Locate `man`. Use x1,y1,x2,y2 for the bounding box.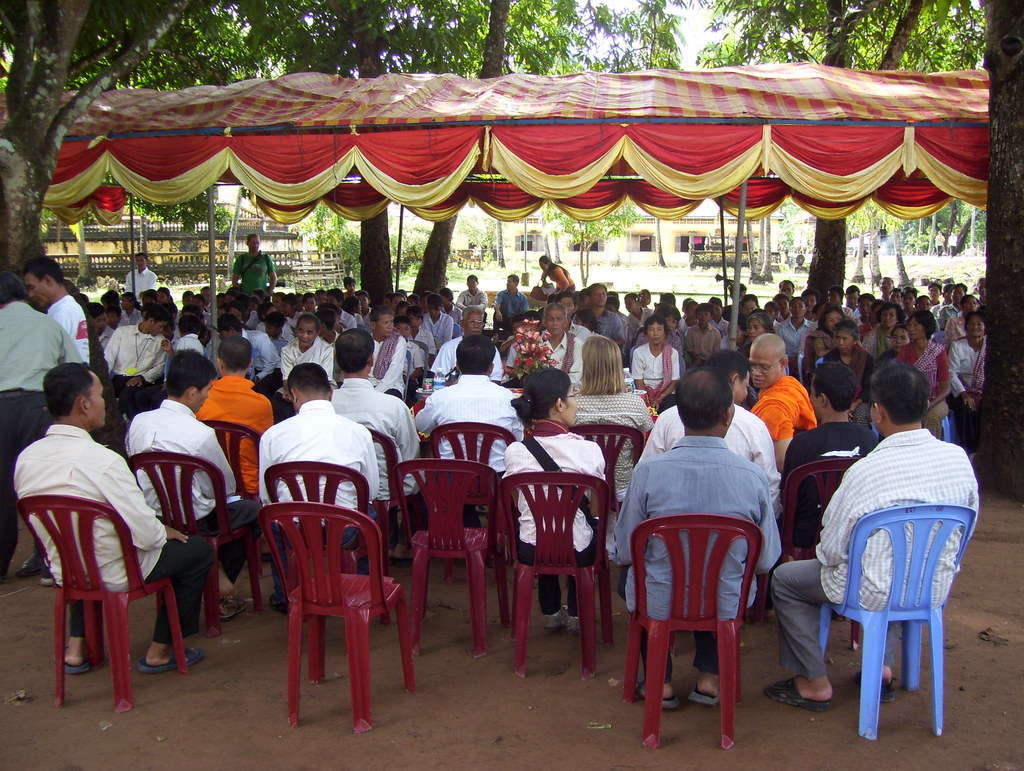
363,302,411,401.
